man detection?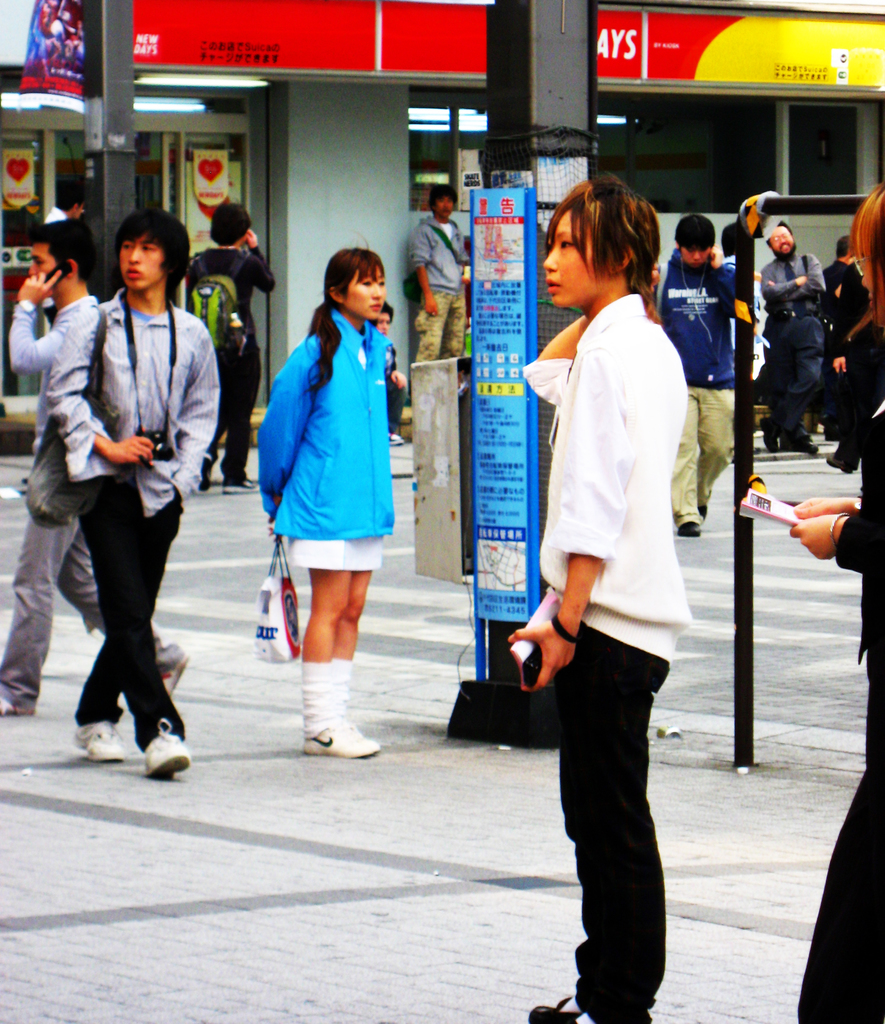
x1=185 y1=196 x2=269 y2=497
